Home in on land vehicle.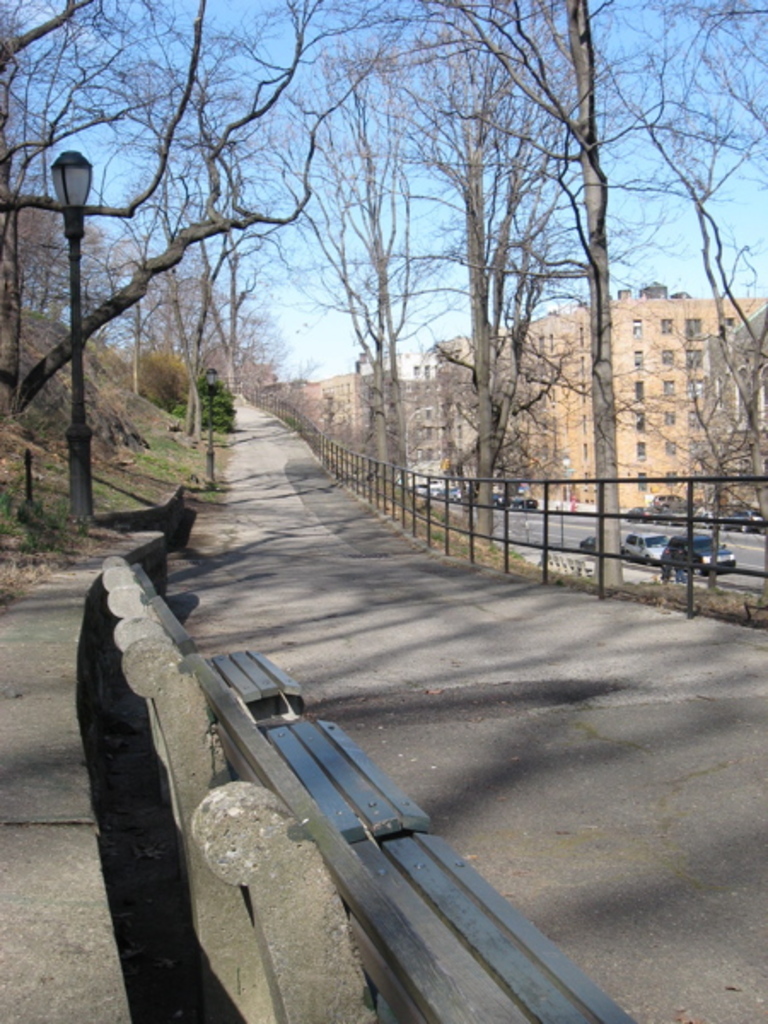
Homed in at pyautogui.locateOnScreen(719, 507, 756, 529).
